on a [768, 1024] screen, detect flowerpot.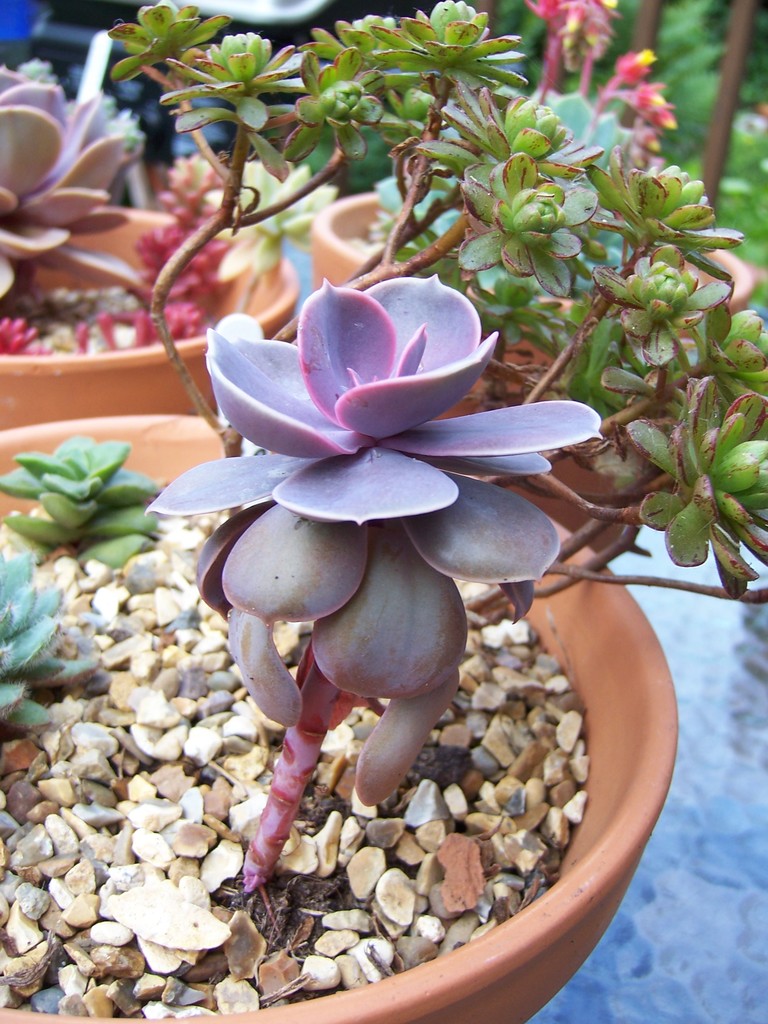
[x1=0, y1=200, x2=298, y2=434].
